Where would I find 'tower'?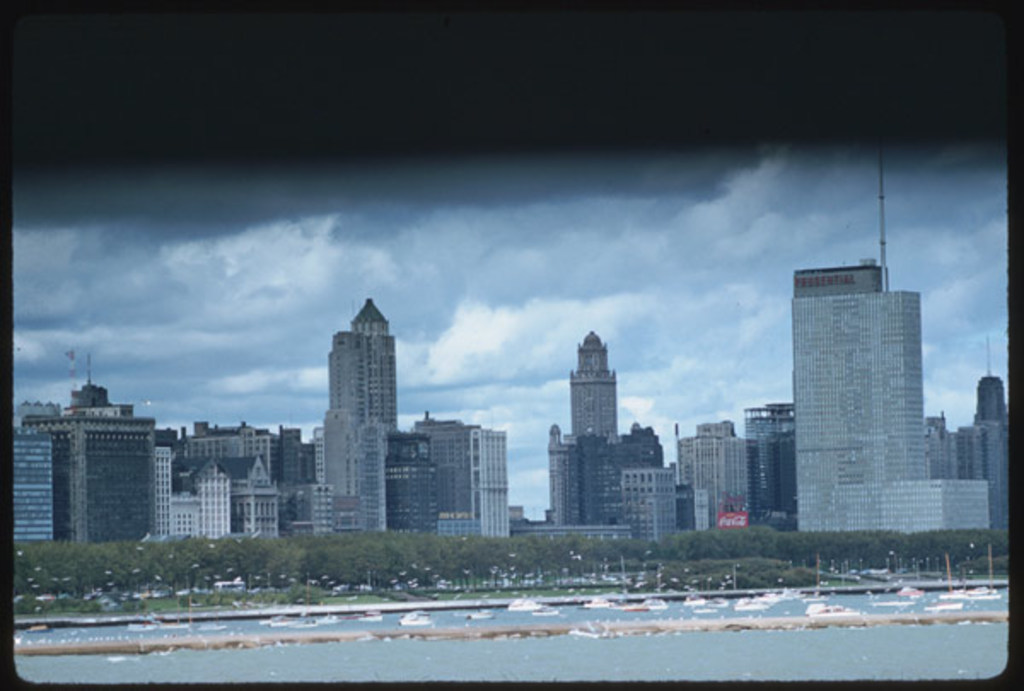
At box(787, 142, 930, 536).
